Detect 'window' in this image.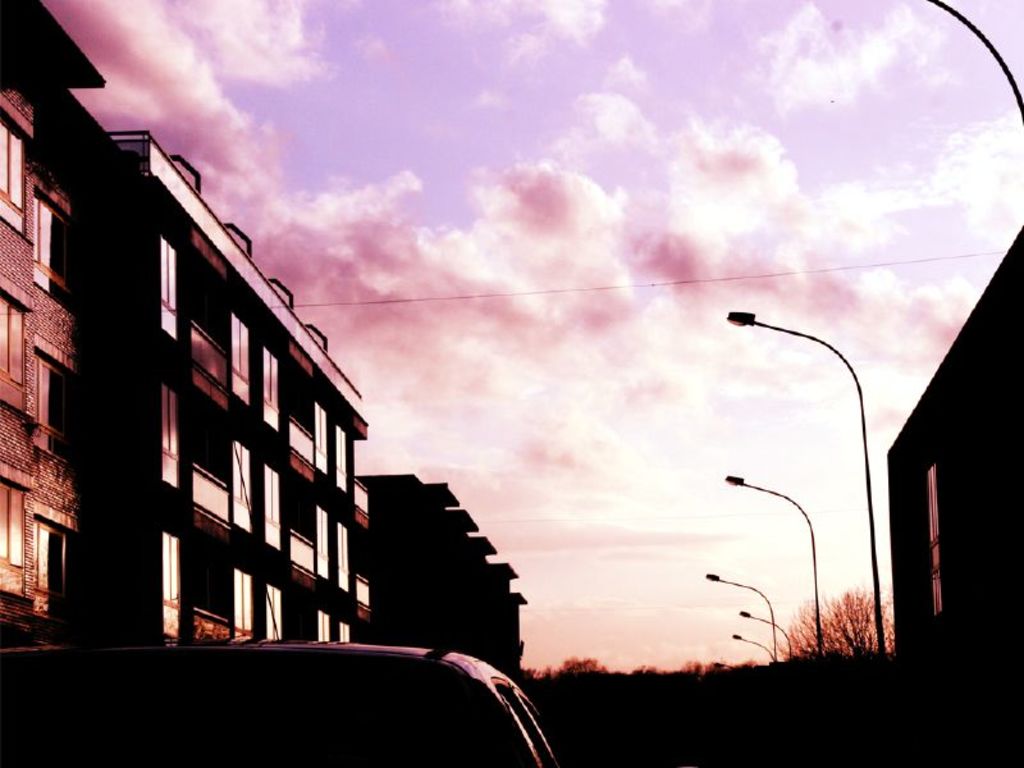
Detection: bbox=[232, 314, 250, 406].
